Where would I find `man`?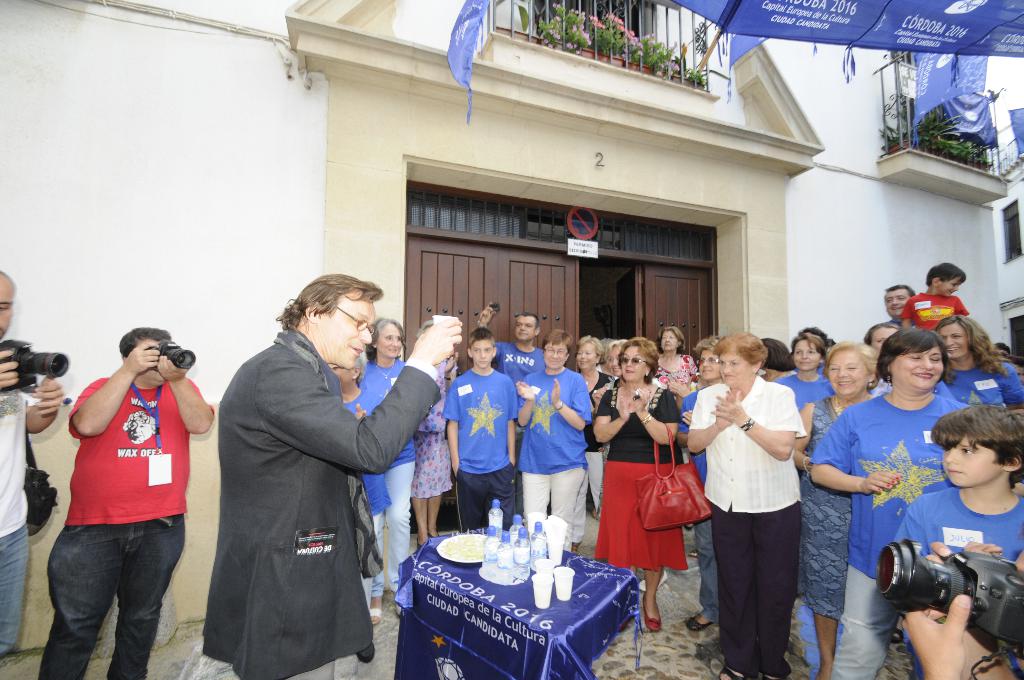
At detection(483, 308, 547, 521).
